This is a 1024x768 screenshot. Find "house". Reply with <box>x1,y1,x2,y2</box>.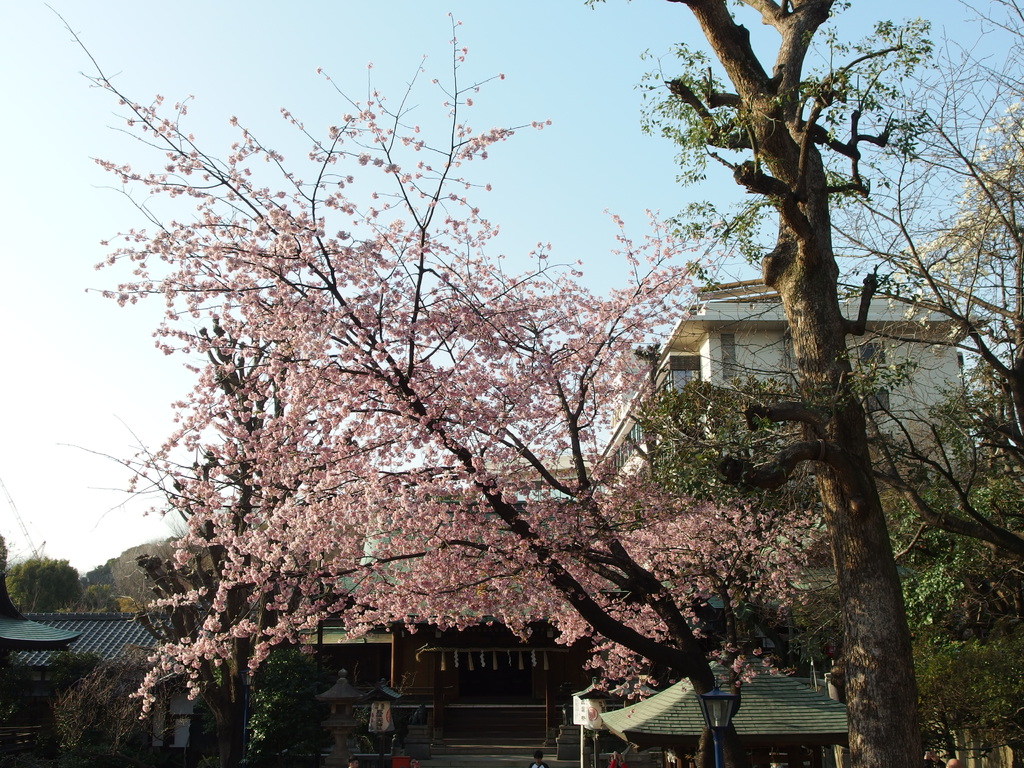
<box>378,468,616,762</box>.
